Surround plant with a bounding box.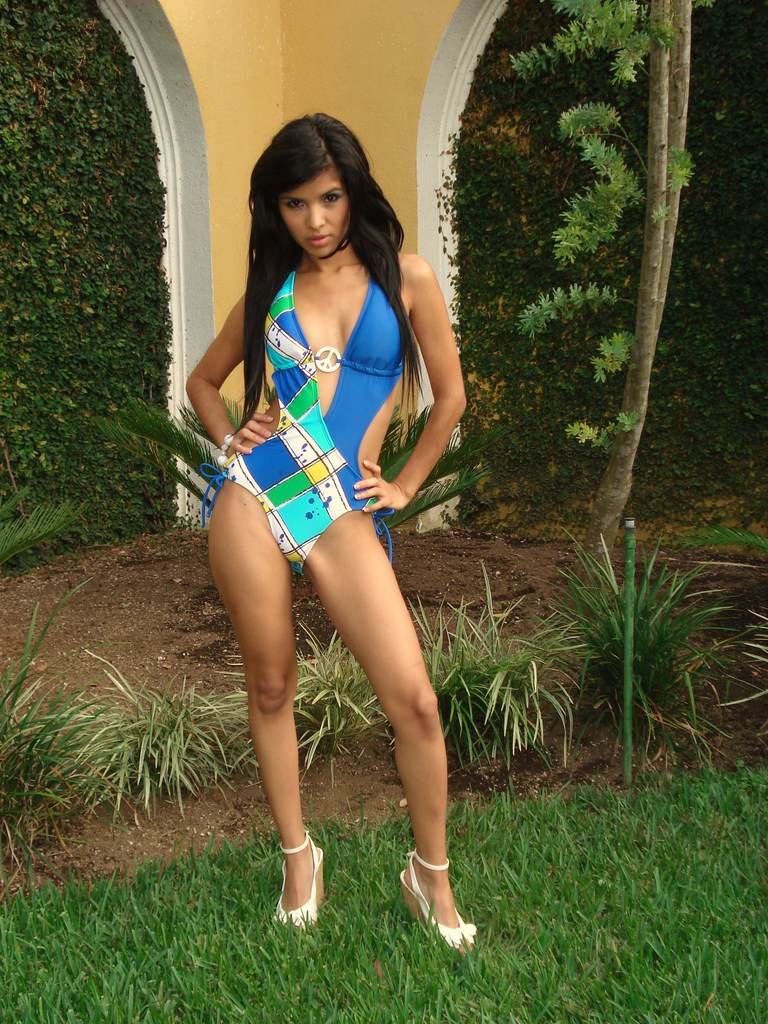
region(404, 545, 602, 784).
